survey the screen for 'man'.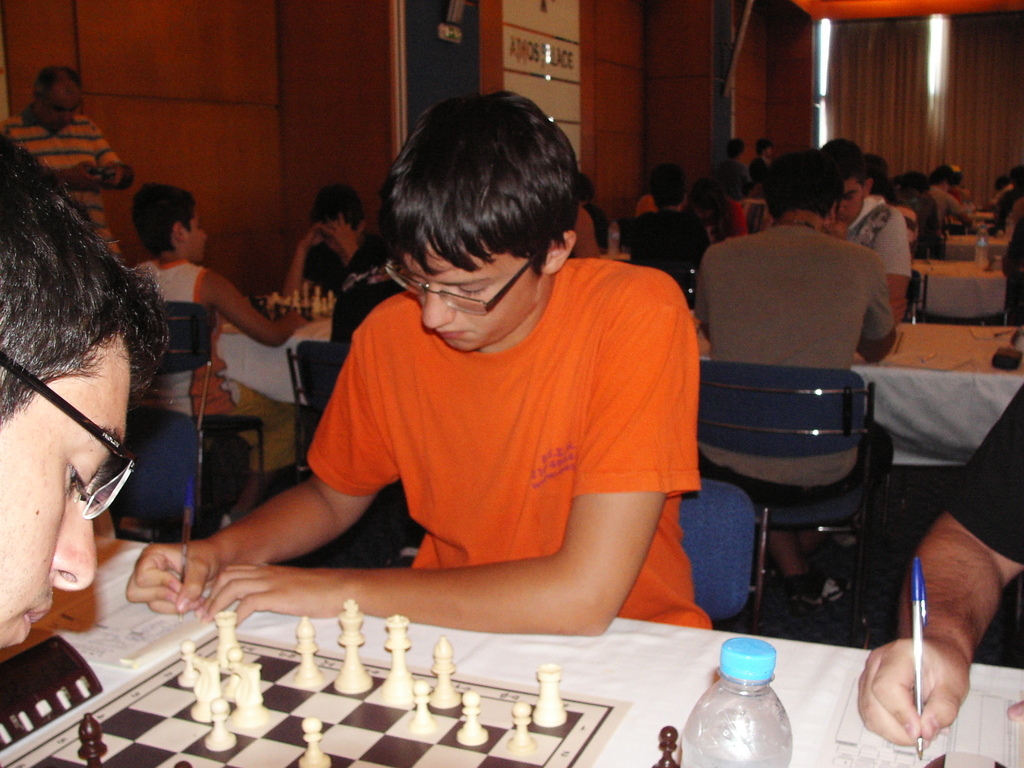
Survey found: x1=932 y1=164 x2=977 y2=236.
